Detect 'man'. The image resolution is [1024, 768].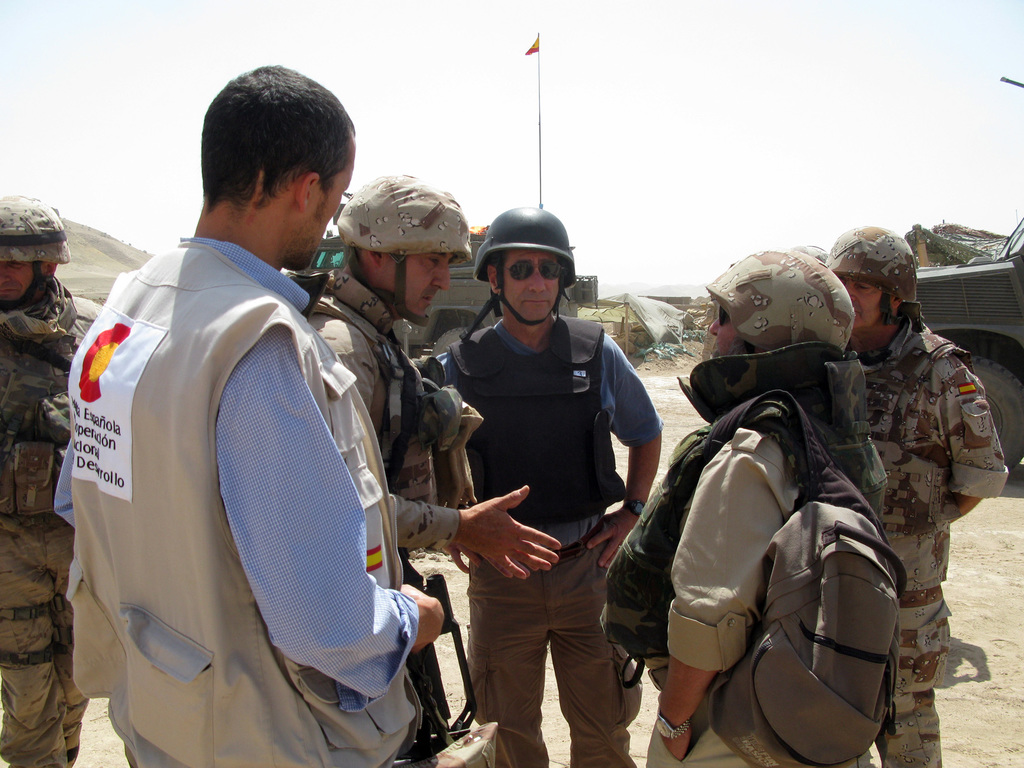
left=0, top=193, right=107, bottom=767.
